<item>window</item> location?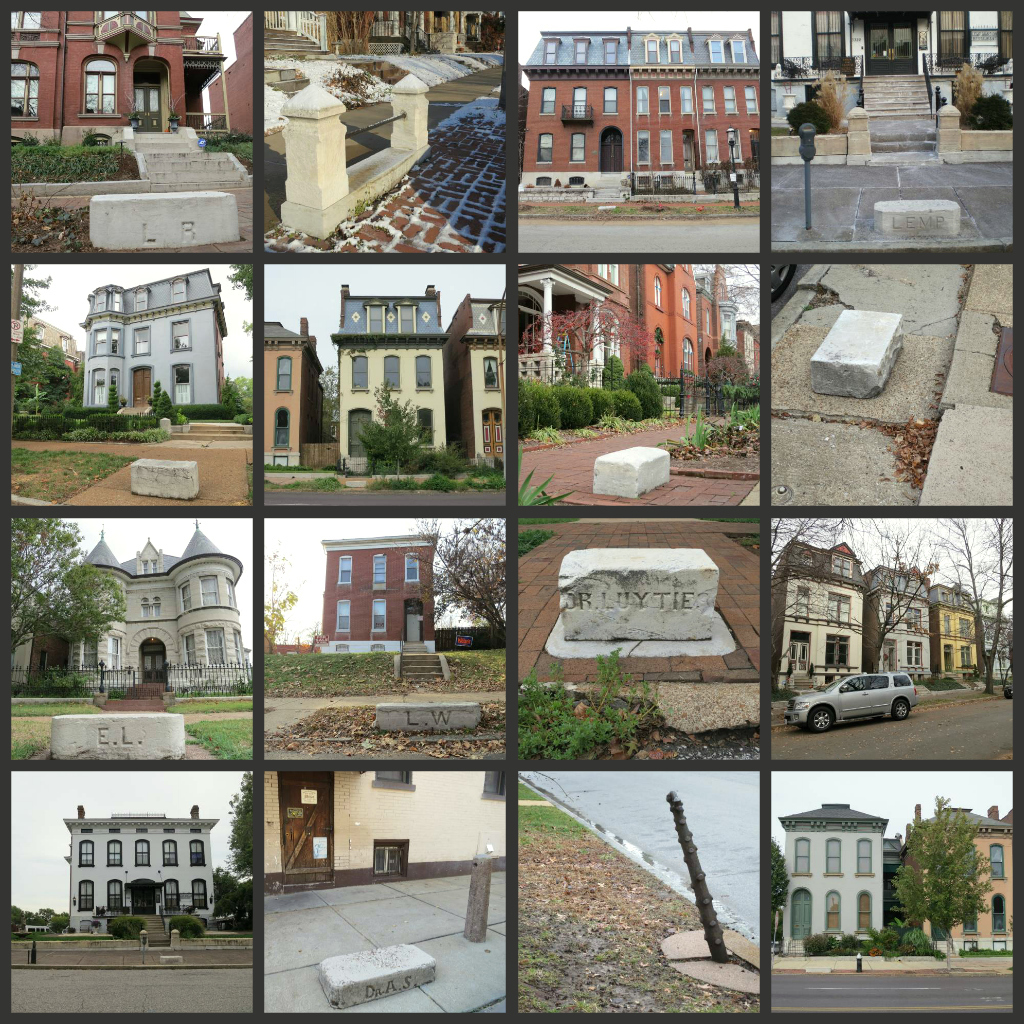
crop(641, 37, 661, 70)
